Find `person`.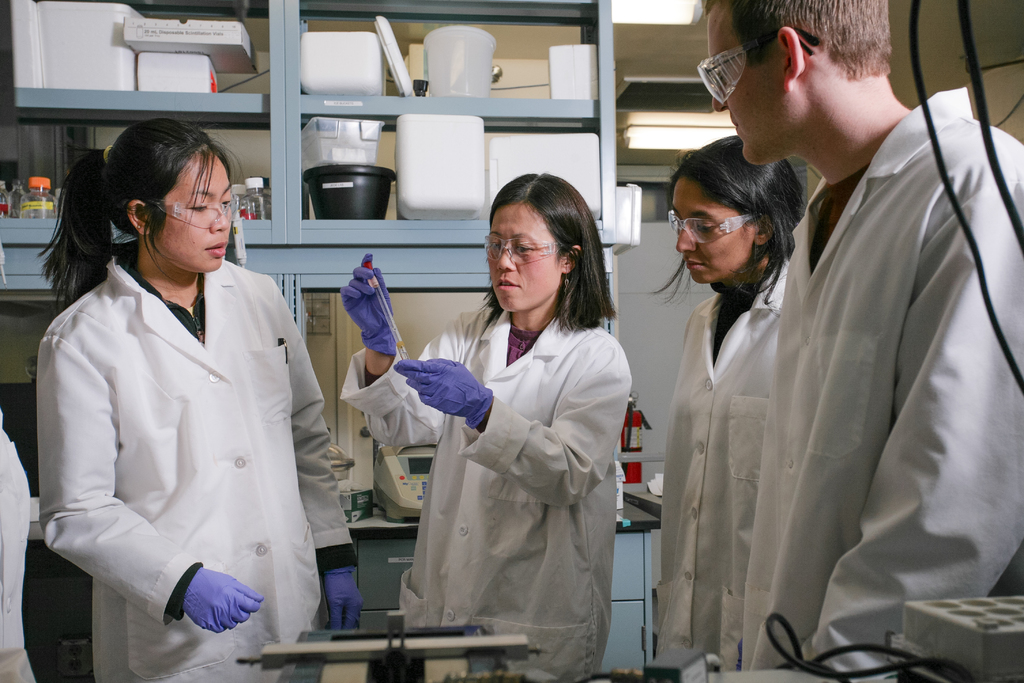
335:169:636:682.
